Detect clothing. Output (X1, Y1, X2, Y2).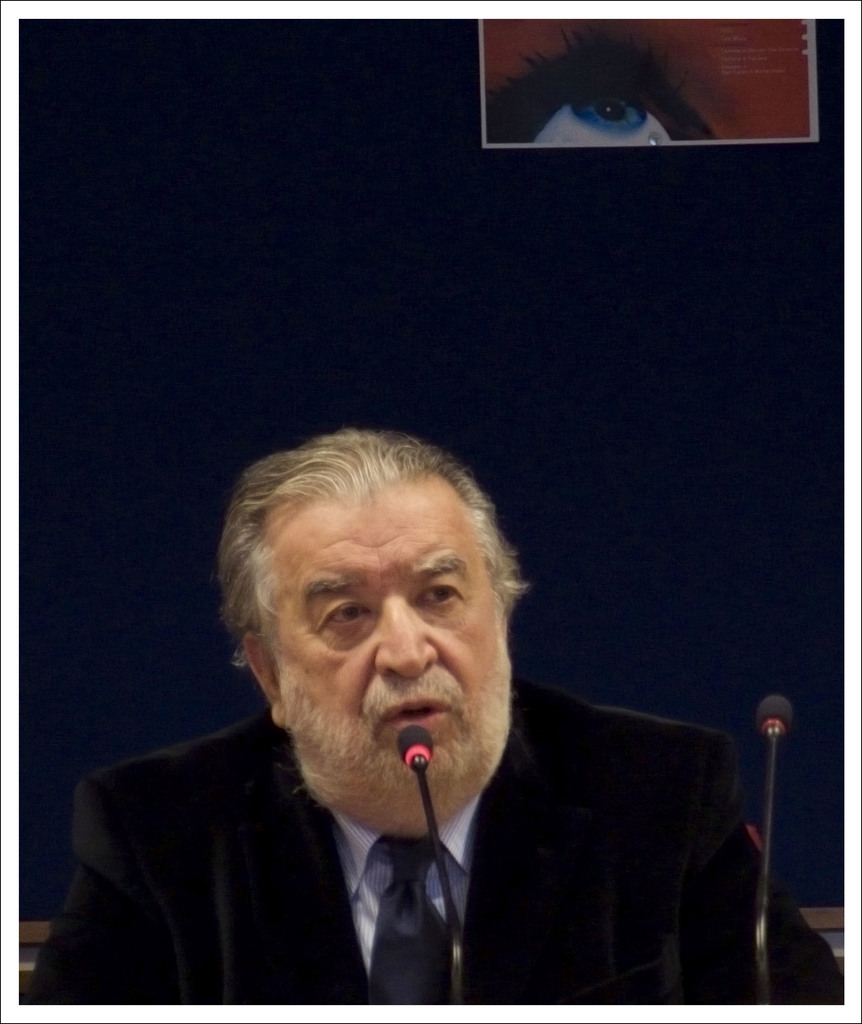
(31, 668, 743, 1016).
